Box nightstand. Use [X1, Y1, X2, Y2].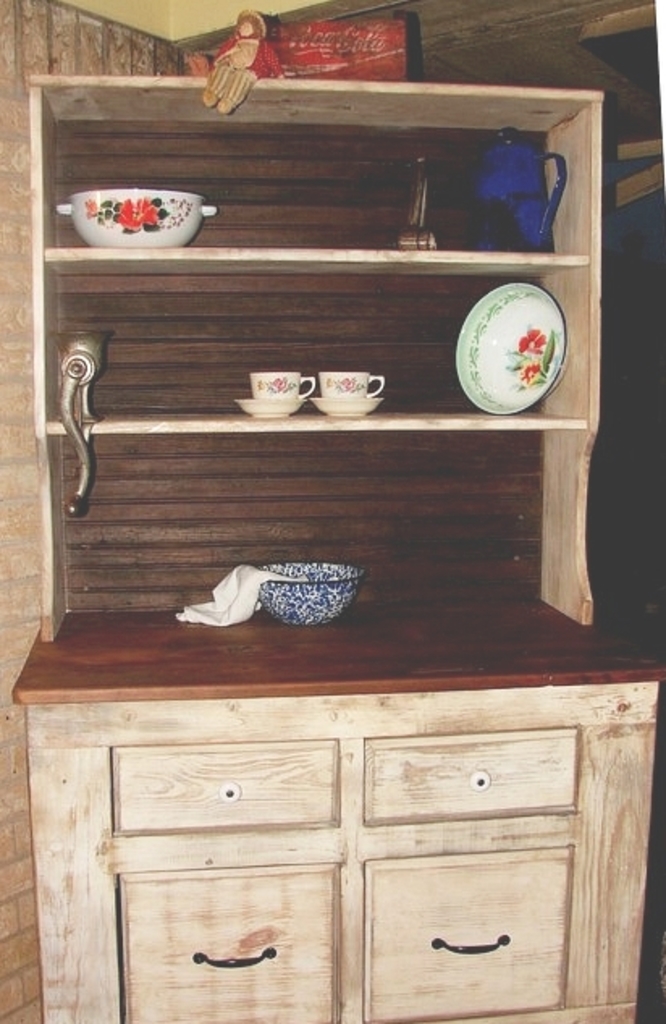
[11, 584, 664, 1022].
